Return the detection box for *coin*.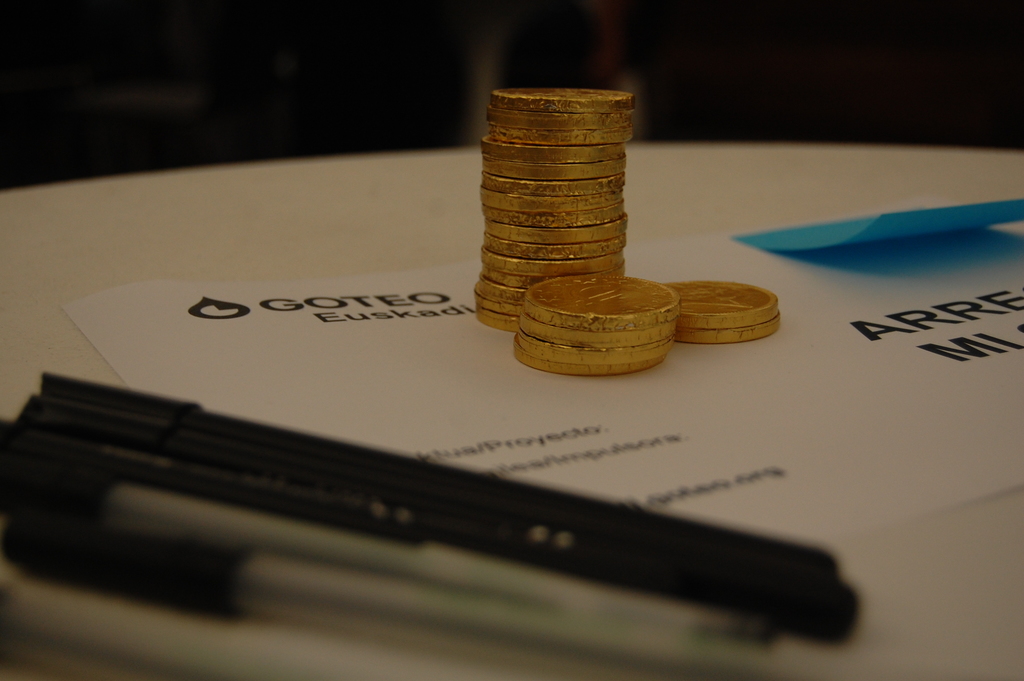
(x1=479, y1=152, x2=630, y2=180).
